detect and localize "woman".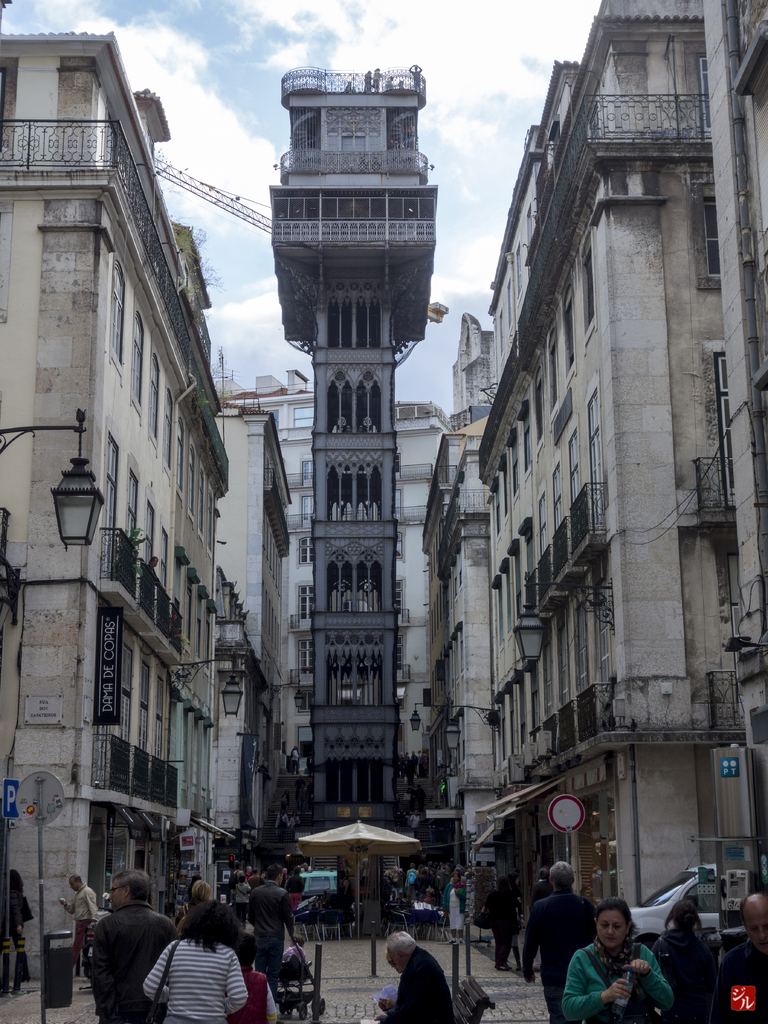
Localized at <box>283,865,301,906</box>.
